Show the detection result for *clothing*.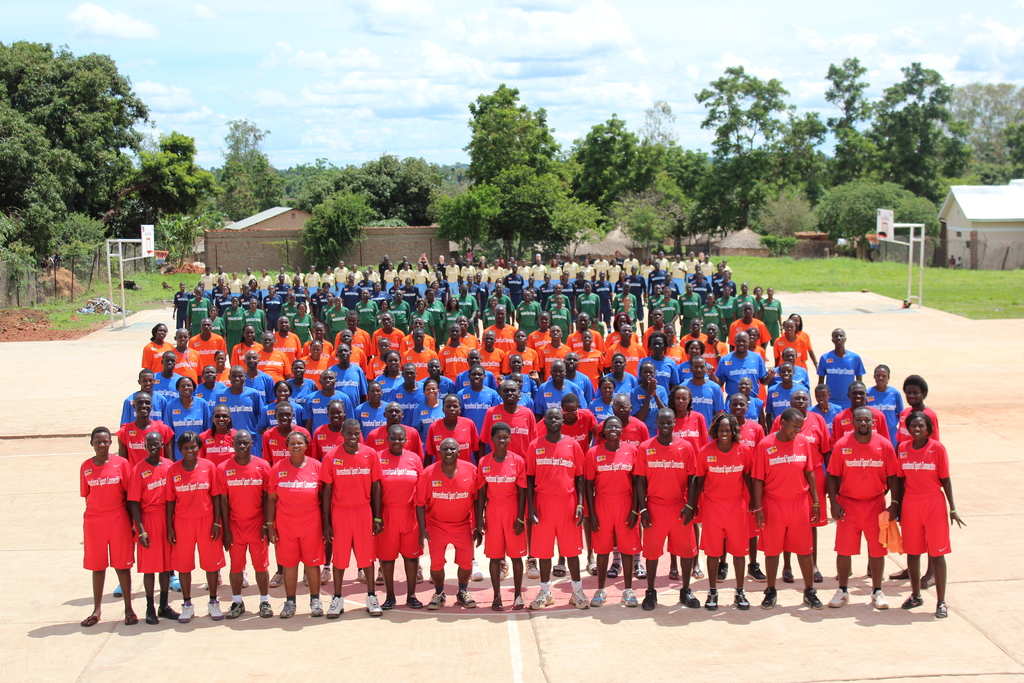
bbox=[803, 402, 844, 426].
